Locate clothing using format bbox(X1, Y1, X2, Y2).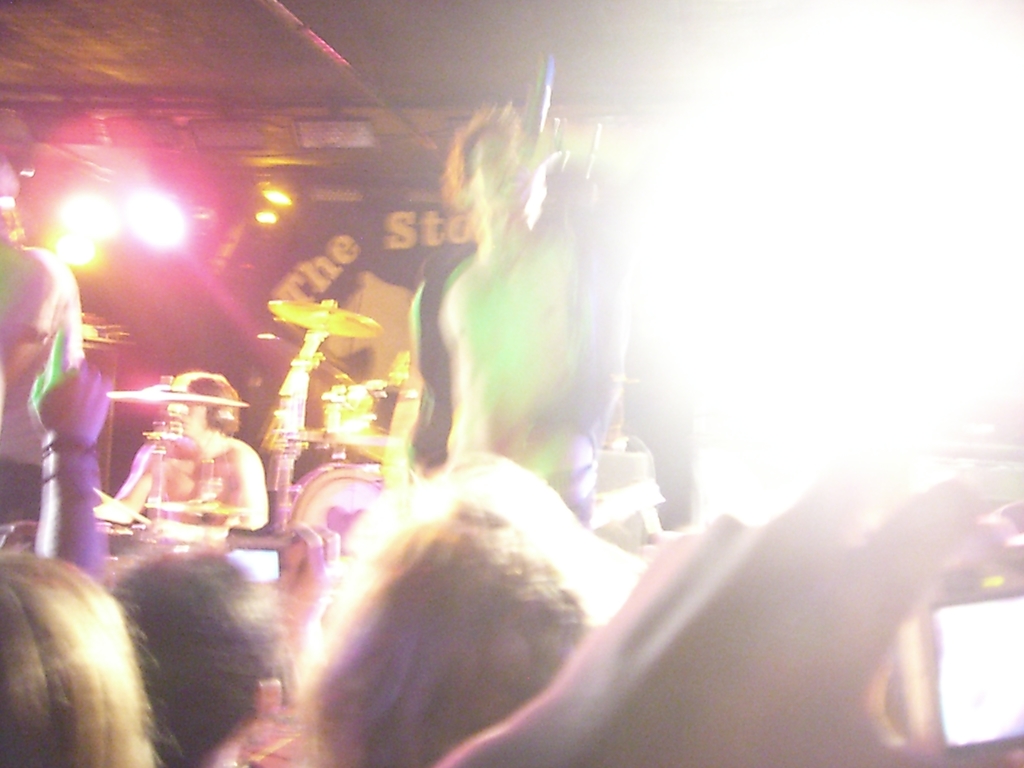
bbox(409, 248, 625, 450).
